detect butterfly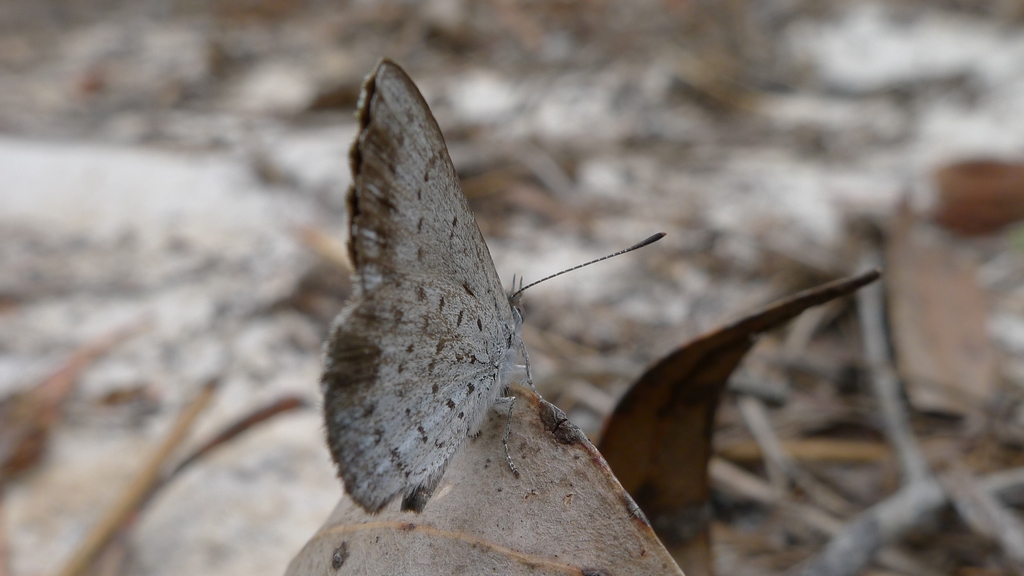
{"x1": 307, "y1": 58, "x2": 662, "y2": 536}
